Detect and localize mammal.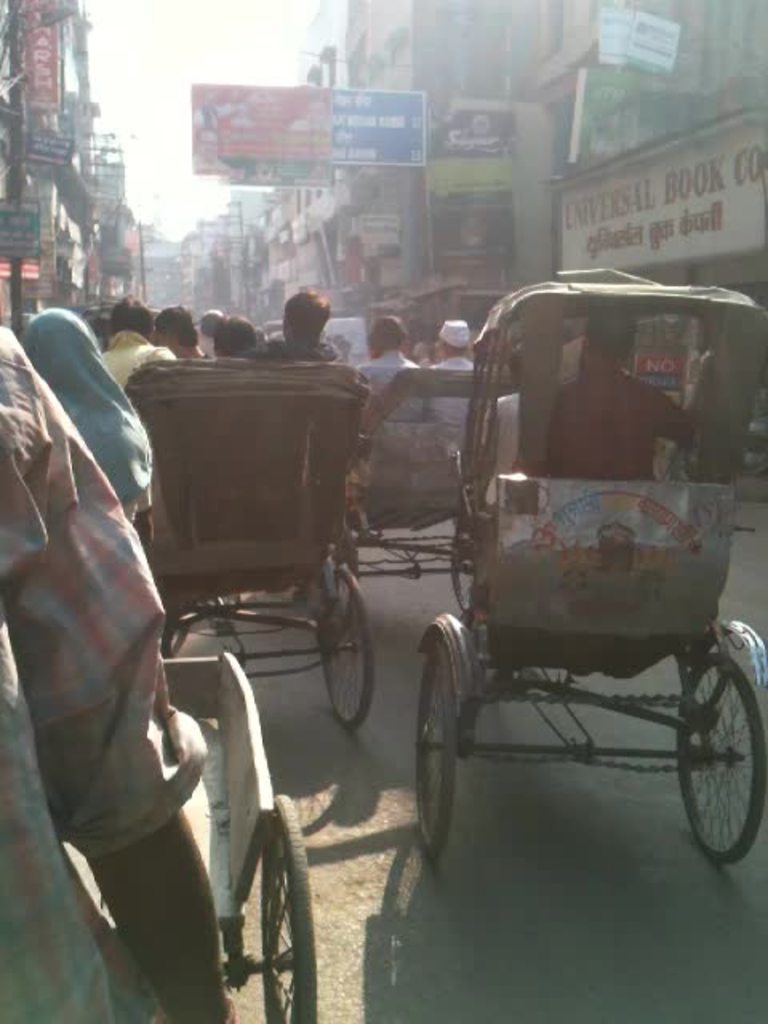
Localized at select_region(218, 309, 264, 365).
